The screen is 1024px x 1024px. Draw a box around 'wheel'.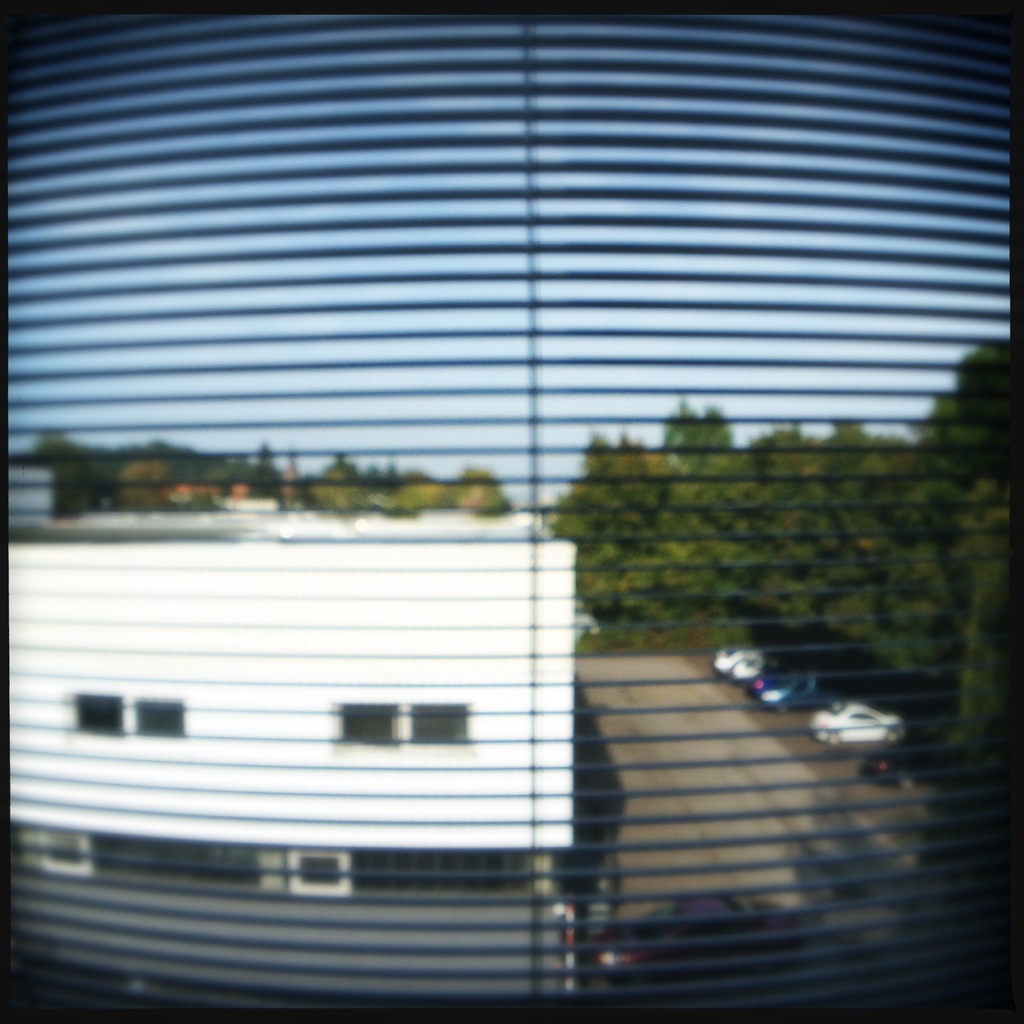
bbox=[829, 728, 836, 742].
